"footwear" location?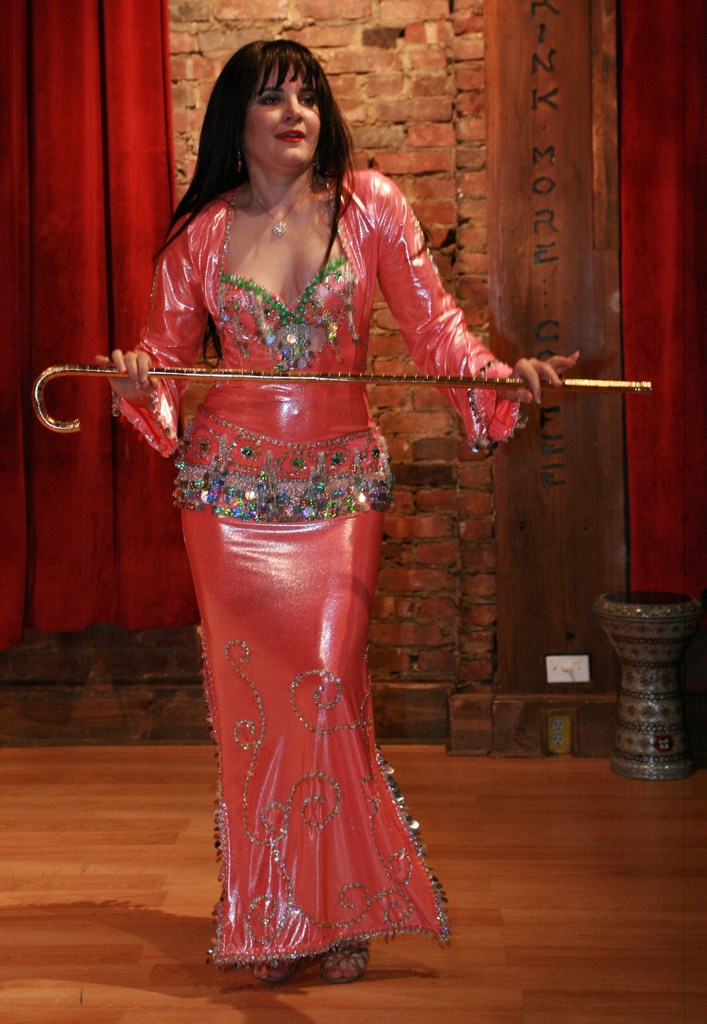
x1=317 y1=940 x2=369 y2=986
